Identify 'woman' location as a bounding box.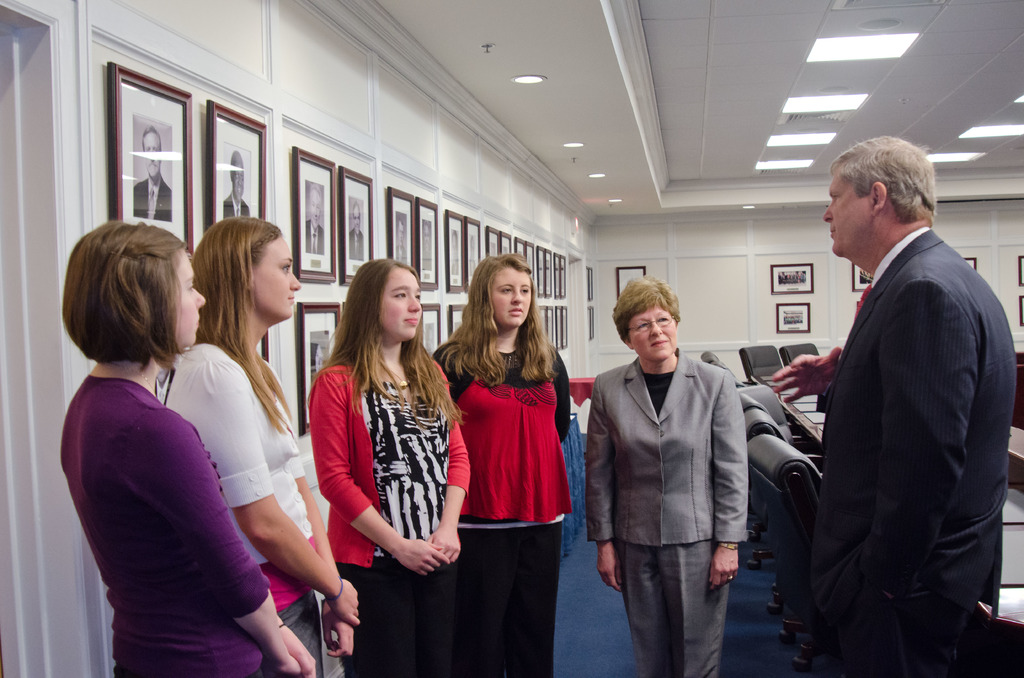
crop(588, 277, 749, 677).
